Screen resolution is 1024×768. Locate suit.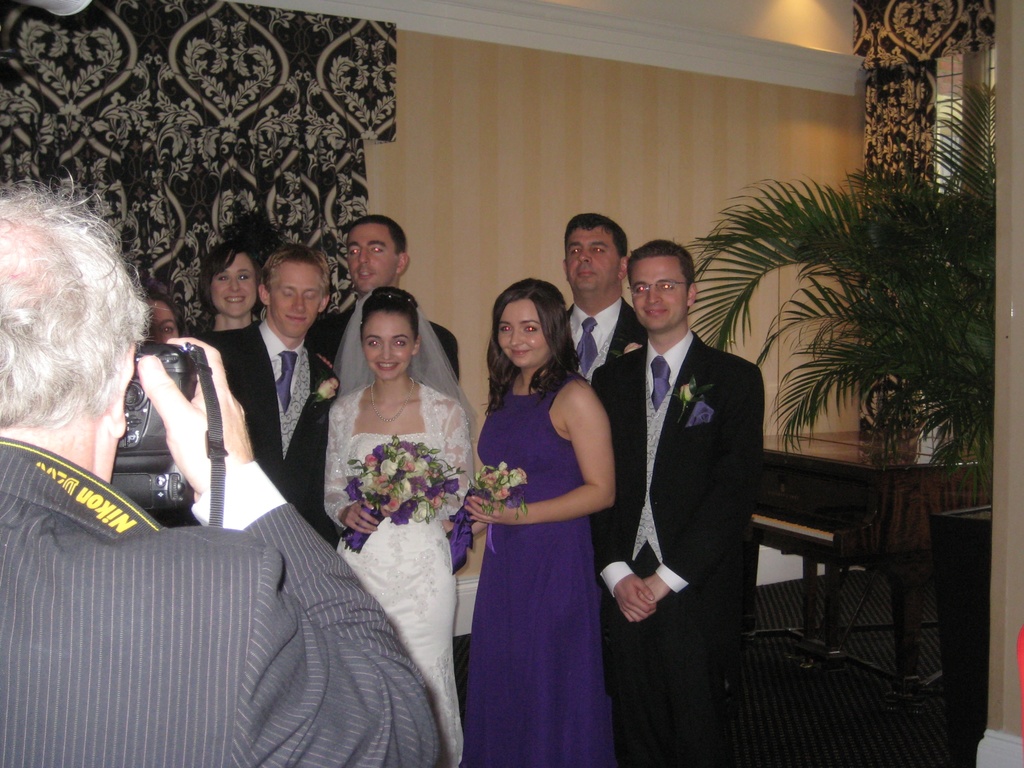
box=[608, 227, 769, 696].
